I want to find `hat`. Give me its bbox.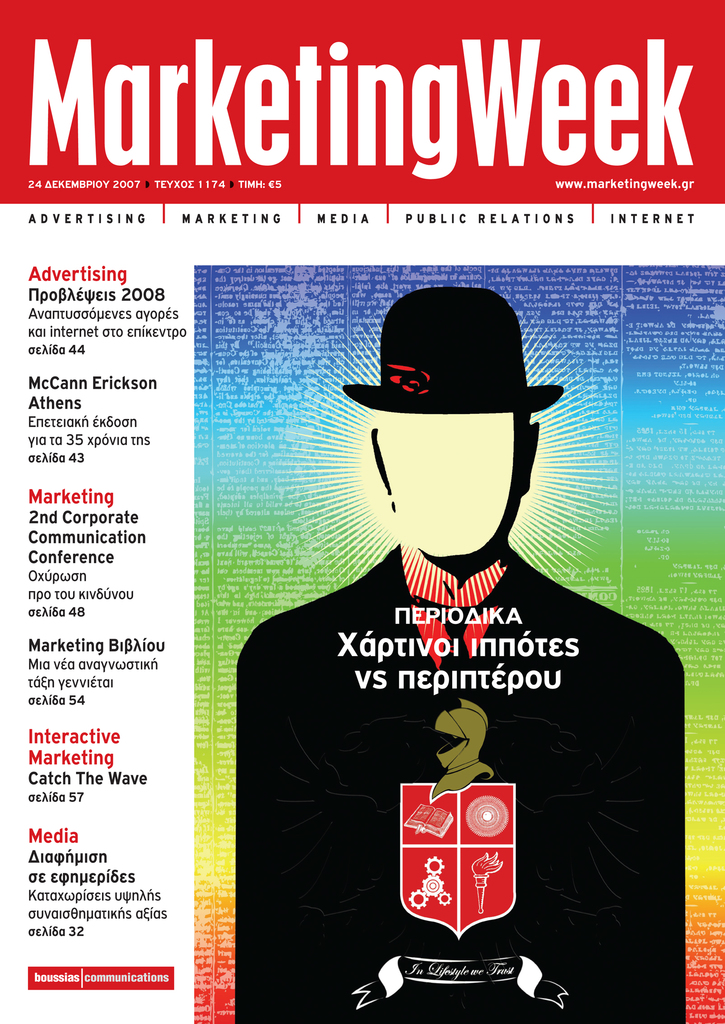
{"left": 338, "top": 285, "right": 568, "bottom": 420}.
